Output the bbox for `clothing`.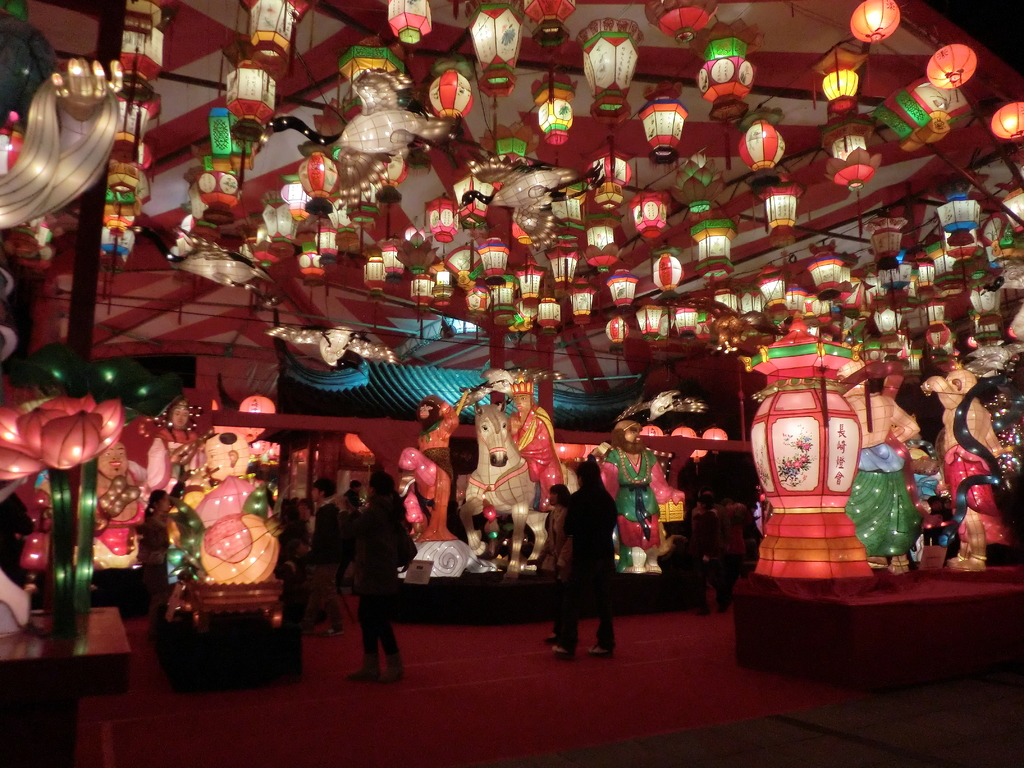
x1=687 y1=500 x2=732 y2=556.
